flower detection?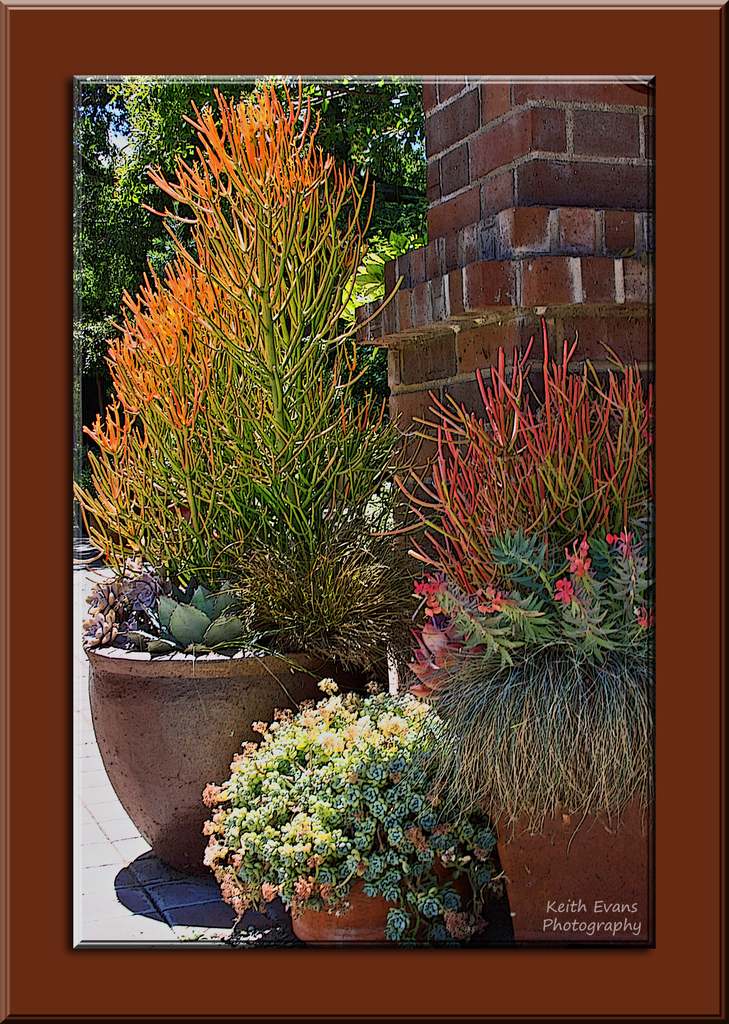
{"x1": 83, "y1": 575, "x2": 123, "y2": 615}
